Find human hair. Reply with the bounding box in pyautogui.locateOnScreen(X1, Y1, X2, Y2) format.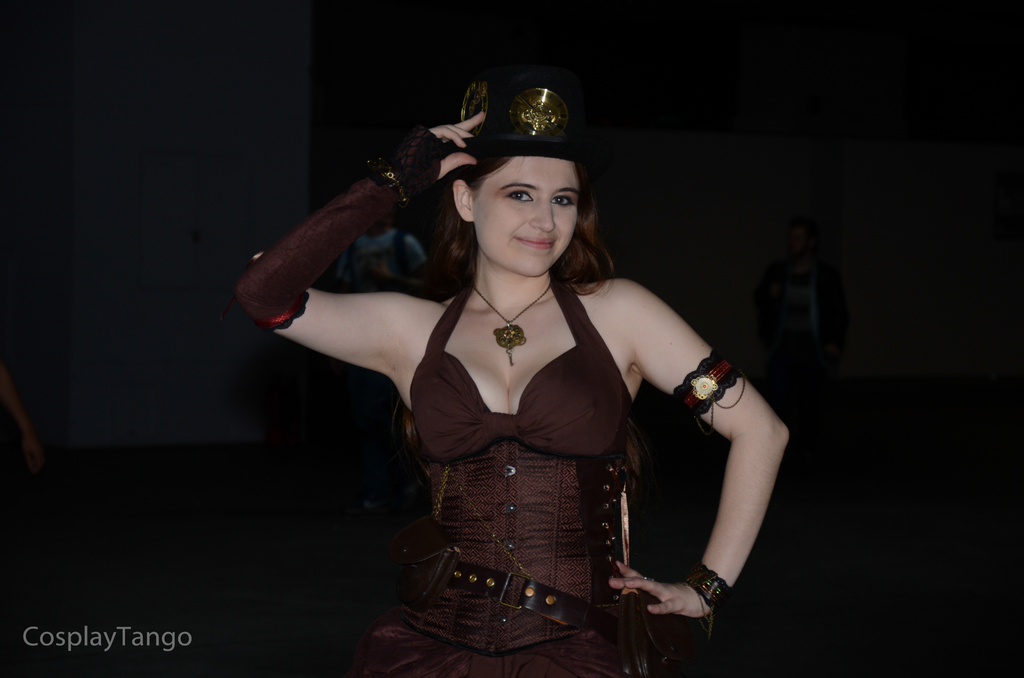
pyautogui.locateOnScreen(426, 143, 604, 314).
